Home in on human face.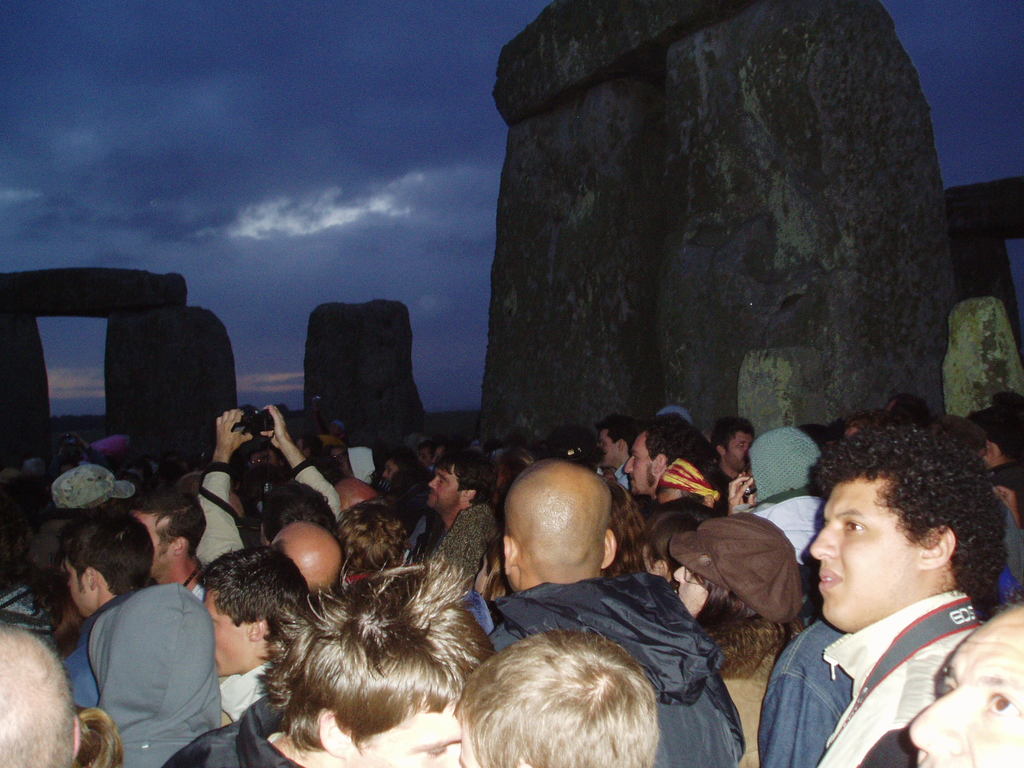
Homed in at (left=251, top=452, right=261, bottom=468).
